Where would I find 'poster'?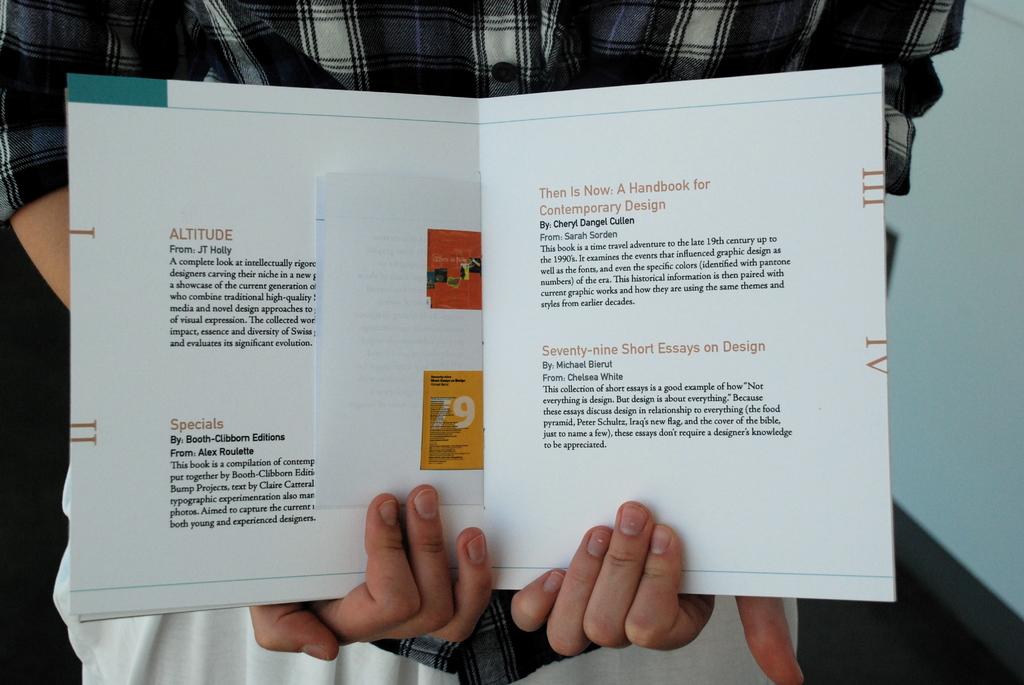
At box=[426, 227, 484, 308].
